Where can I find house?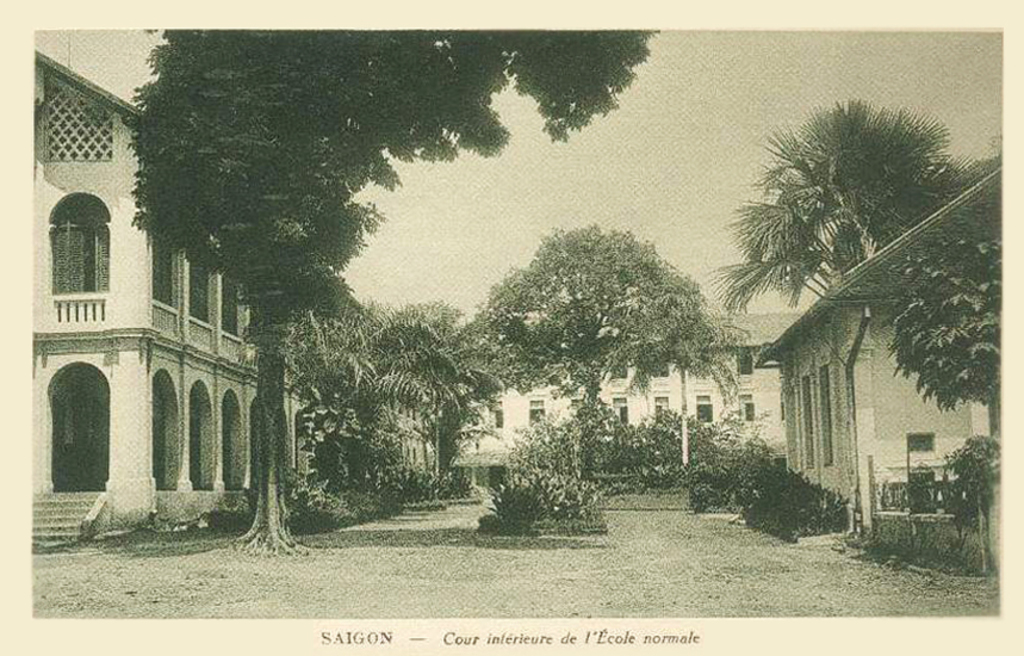
You can find it at l=750, t=162, r=1004, b=526.
